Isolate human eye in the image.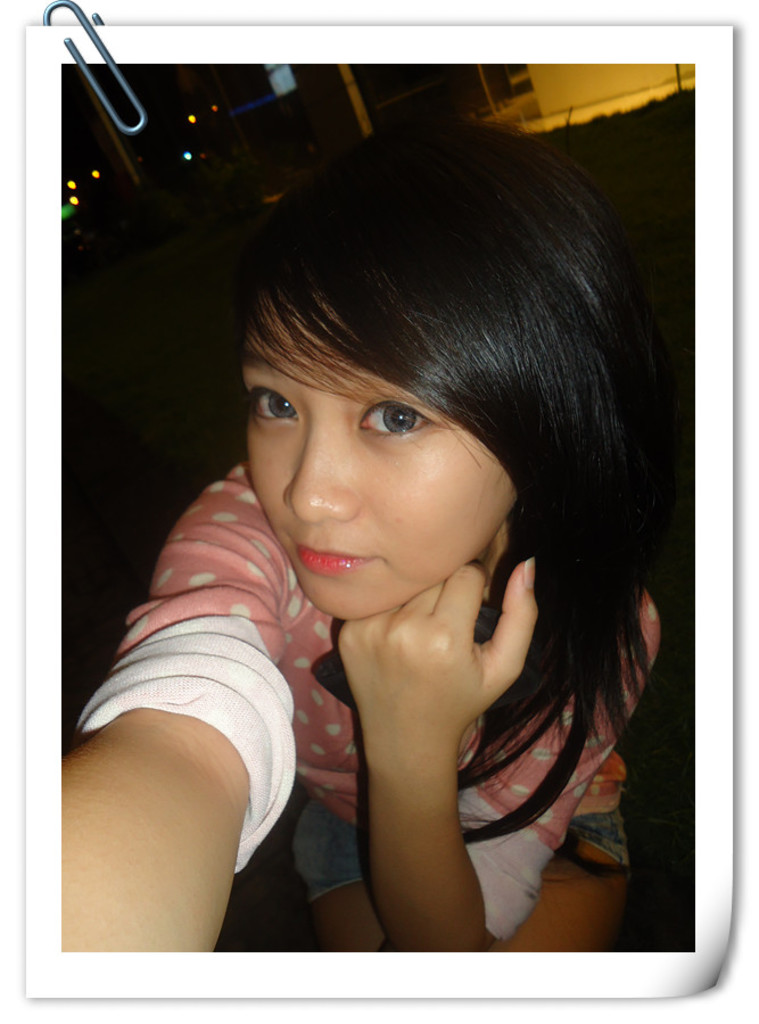
Isolated region: 354:391:439:444.
